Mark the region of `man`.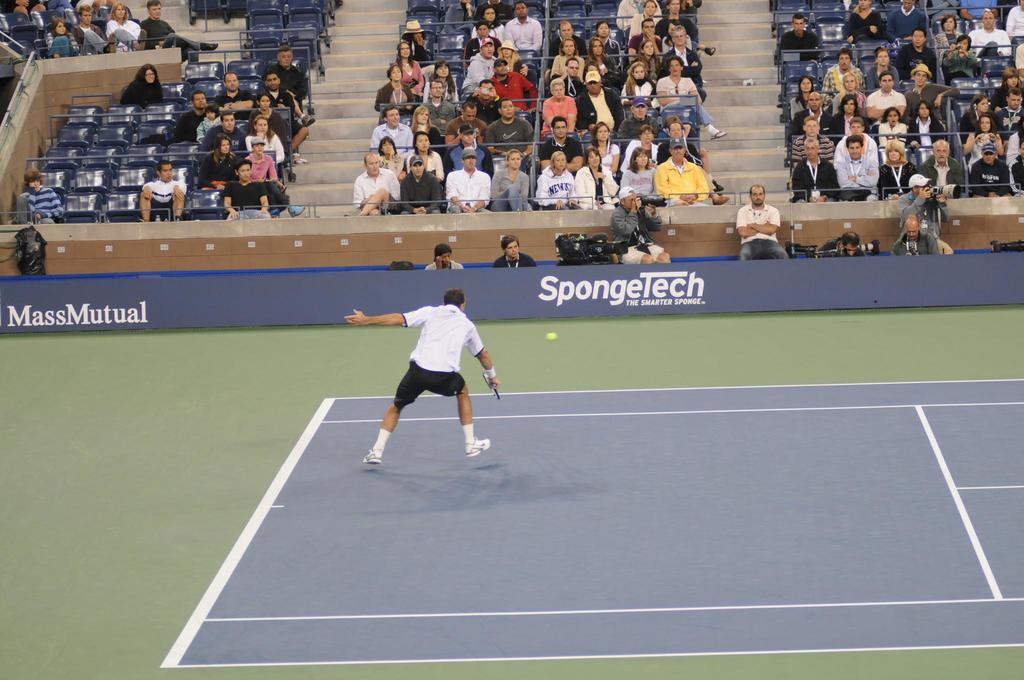
Region: (left=627, top=17, right=664, bottom=61).
